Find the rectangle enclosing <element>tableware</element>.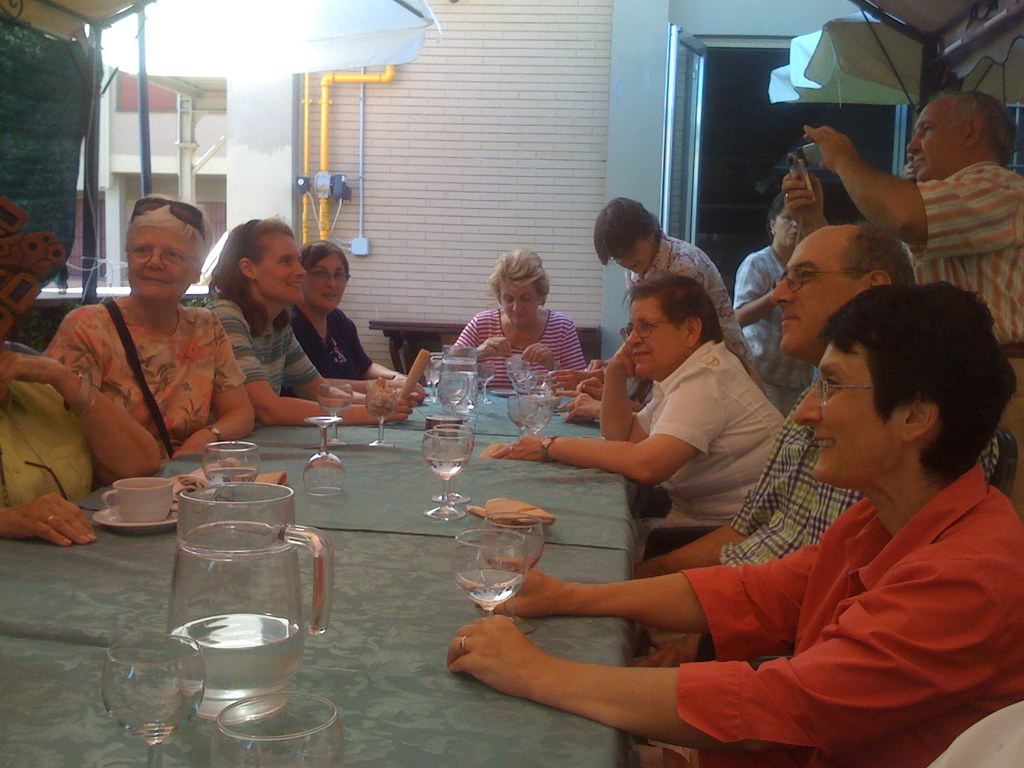
(315,379,353,445).
